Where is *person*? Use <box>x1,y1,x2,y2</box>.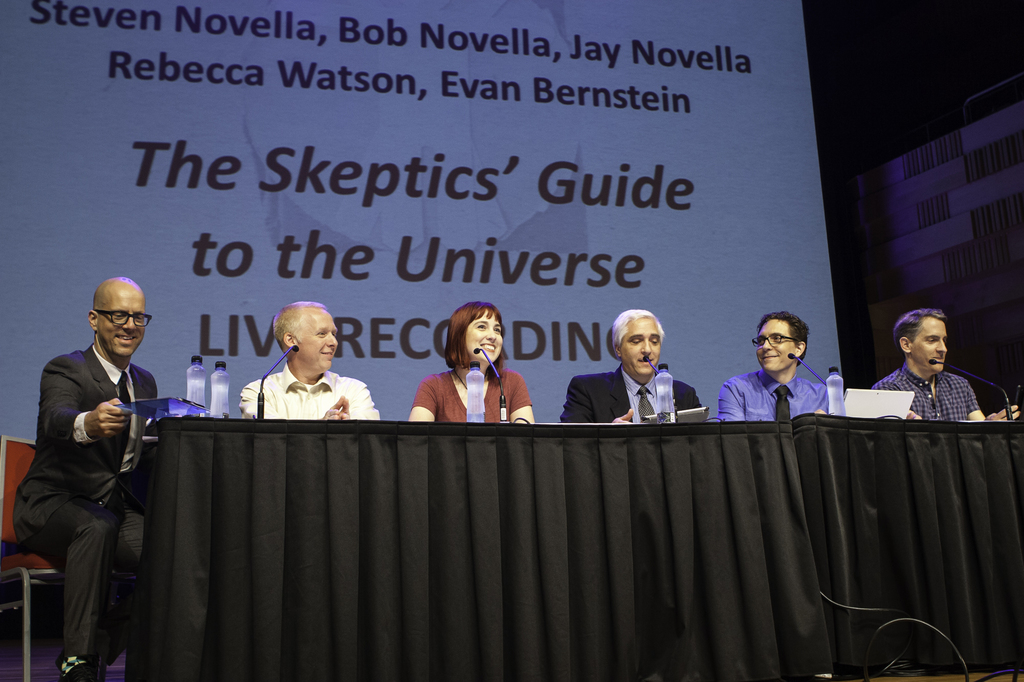
<box>238,300,381,421</box>.
